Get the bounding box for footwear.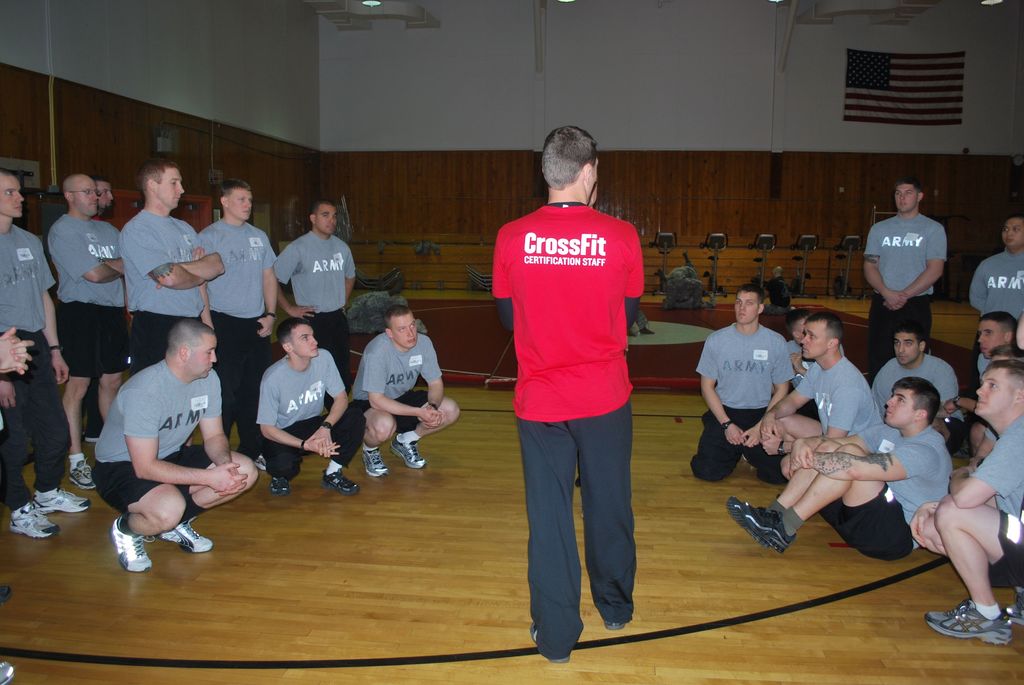
left=68, top=466, right=94, bottom=487.
